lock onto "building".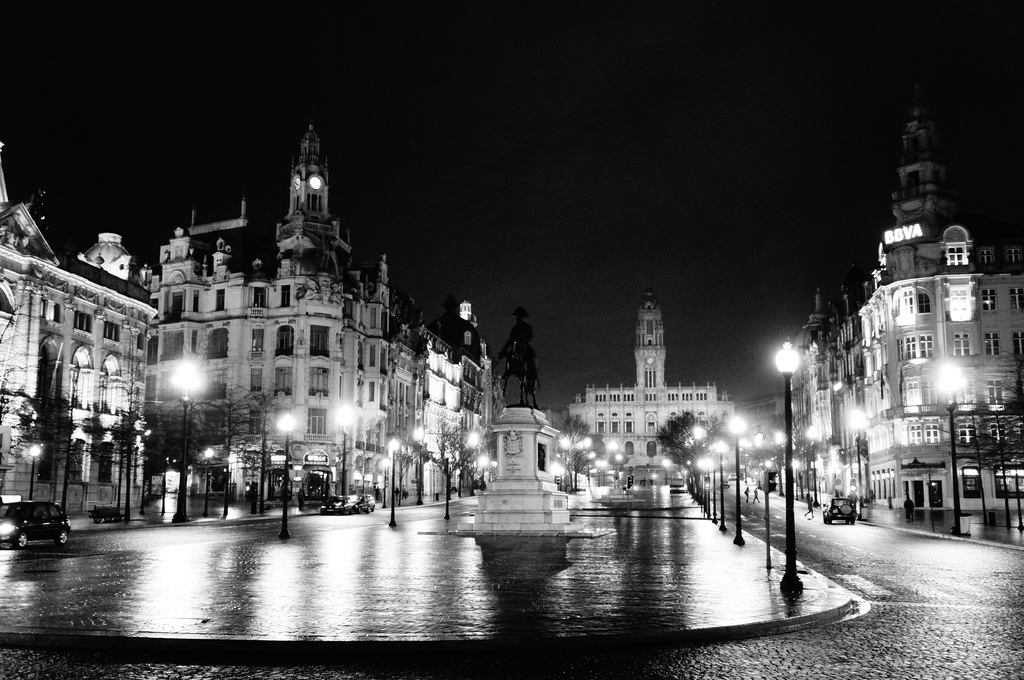
Locked: Rect(0, 122, 511, 507).
